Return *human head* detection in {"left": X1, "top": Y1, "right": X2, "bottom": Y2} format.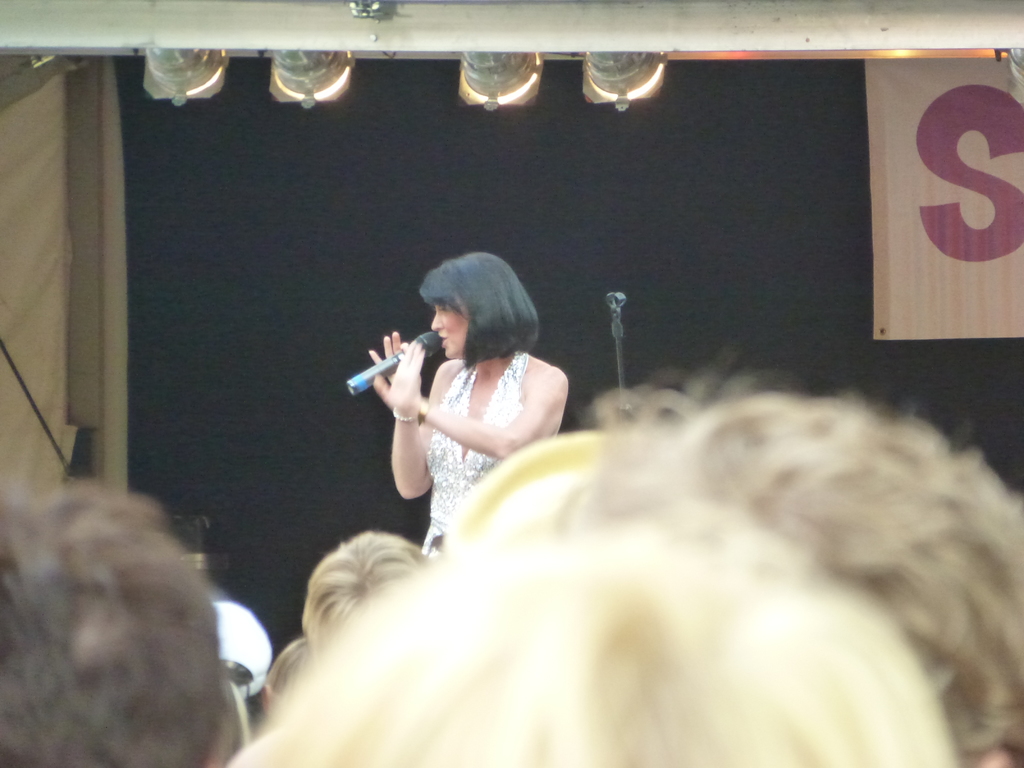
{"left": 413, "top": 245, "right": 539, "bottom": 359}.
